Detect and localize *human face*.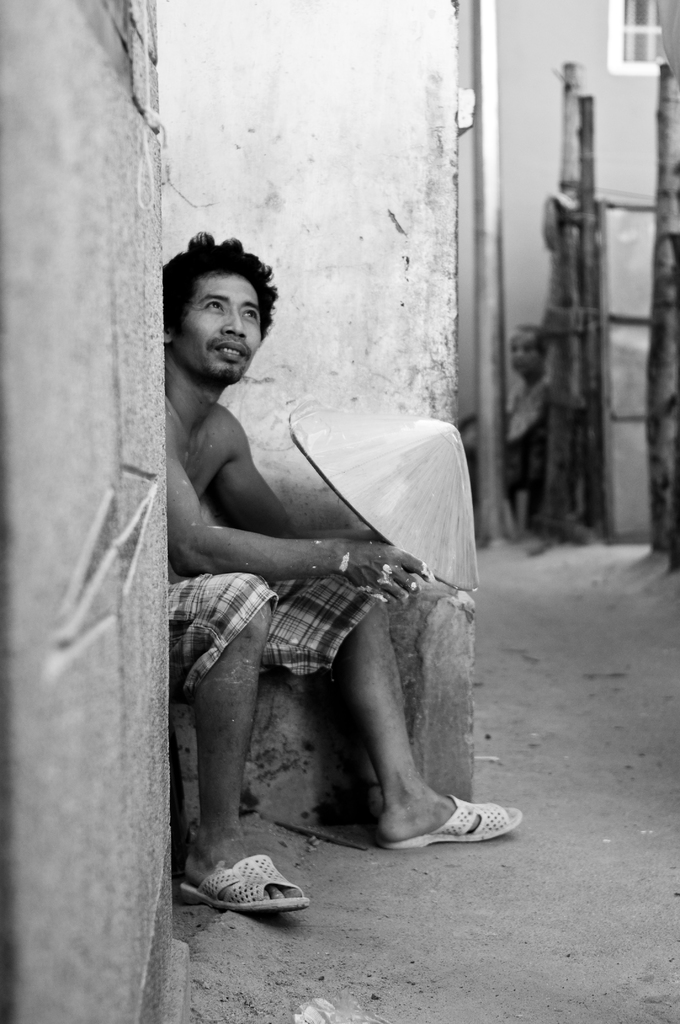
Localized at bbox=[509, 330, 539, 376].
